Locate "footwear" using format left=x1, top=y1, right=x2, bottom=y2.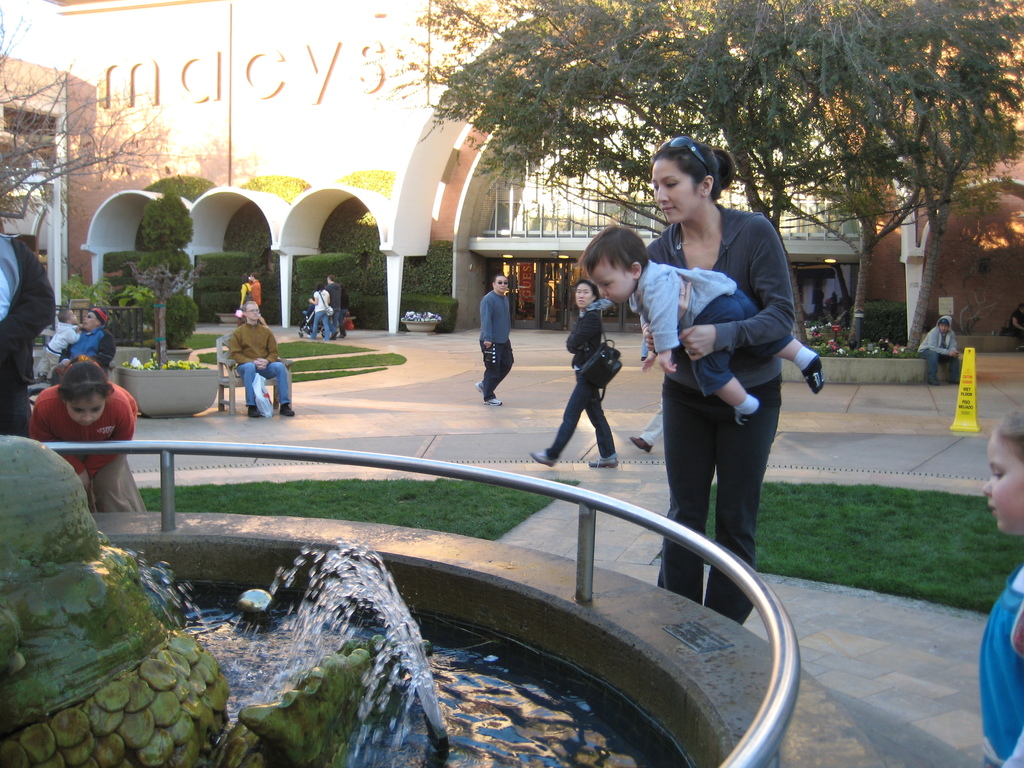
left=278, top=403, right=294, bottom=415.
